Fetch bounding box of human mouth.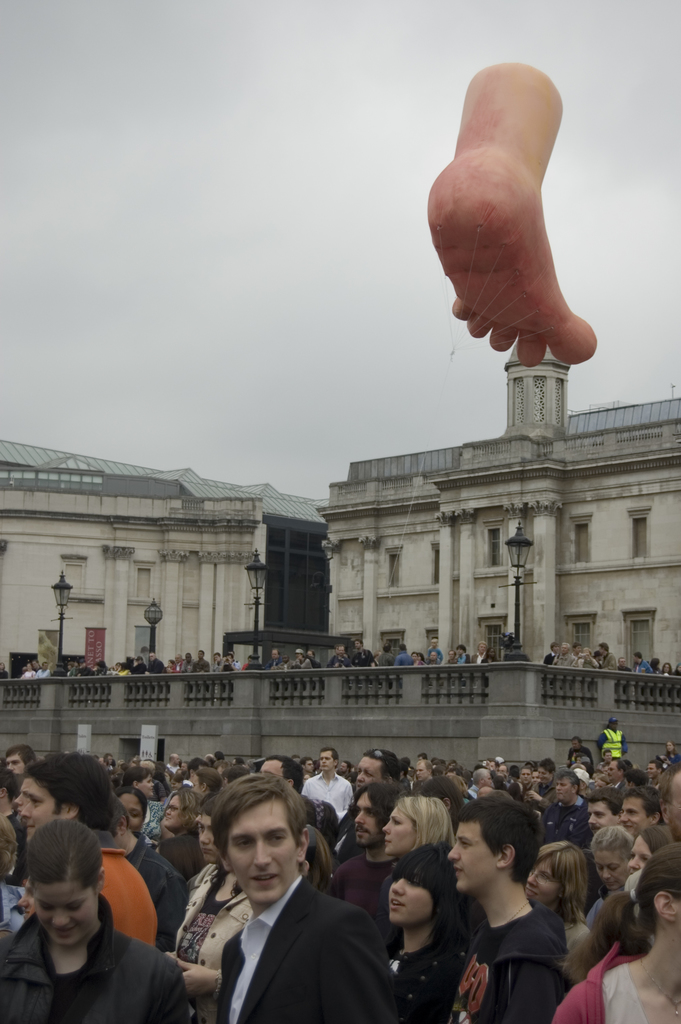
Bbox: select_region(26, 826, 36, 833).
